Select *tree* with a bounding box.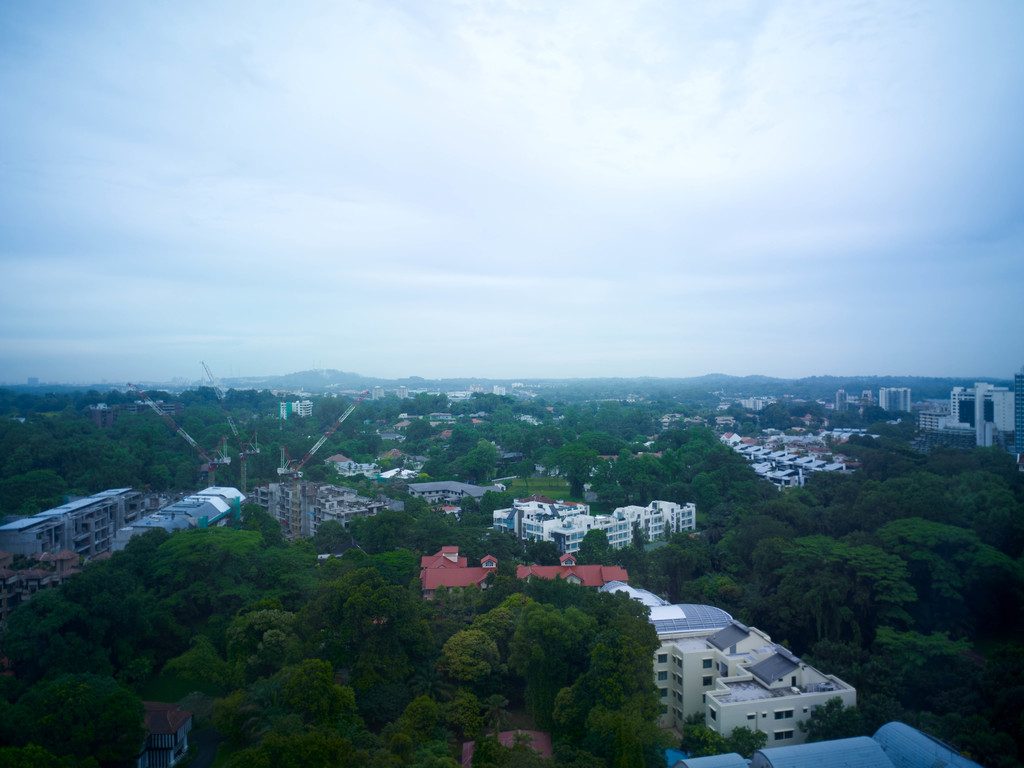
[308,559,364,609].
